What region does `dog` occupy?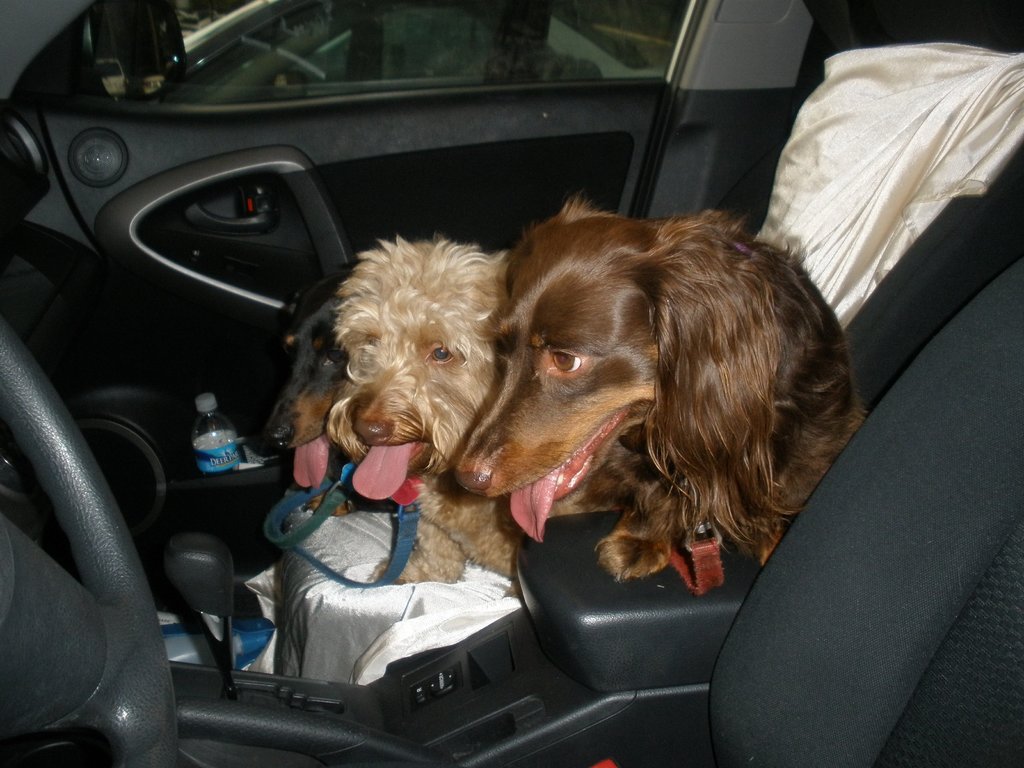
Rect(260, 262, 404, 520).
